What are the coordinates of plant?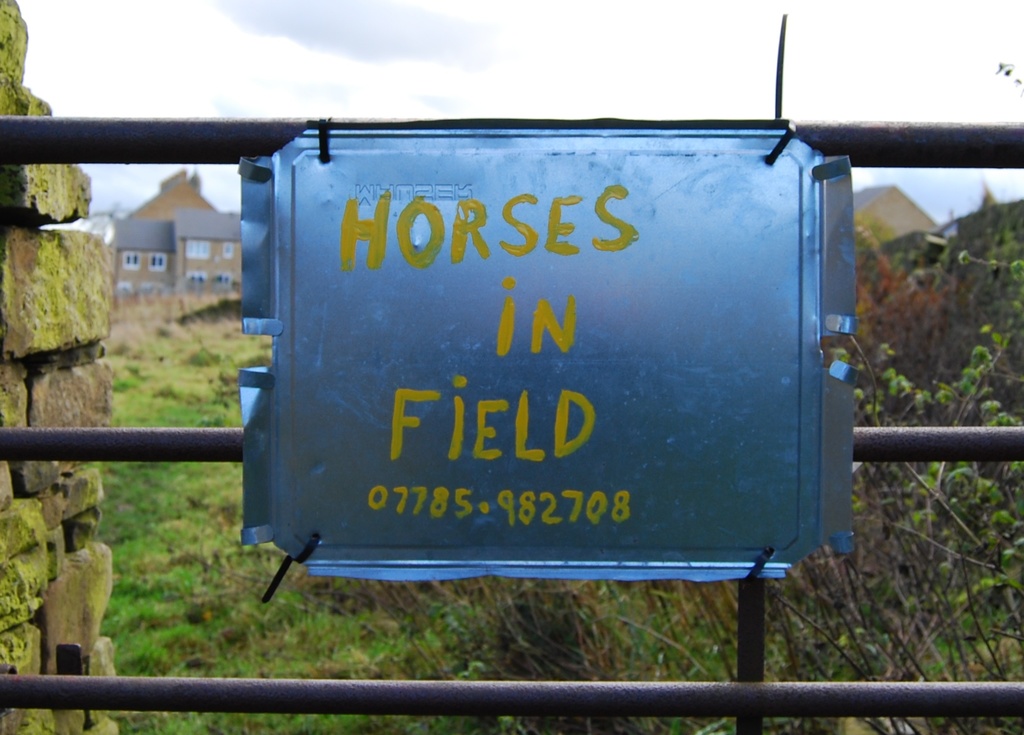
box(877, 318, 1023, 524).
